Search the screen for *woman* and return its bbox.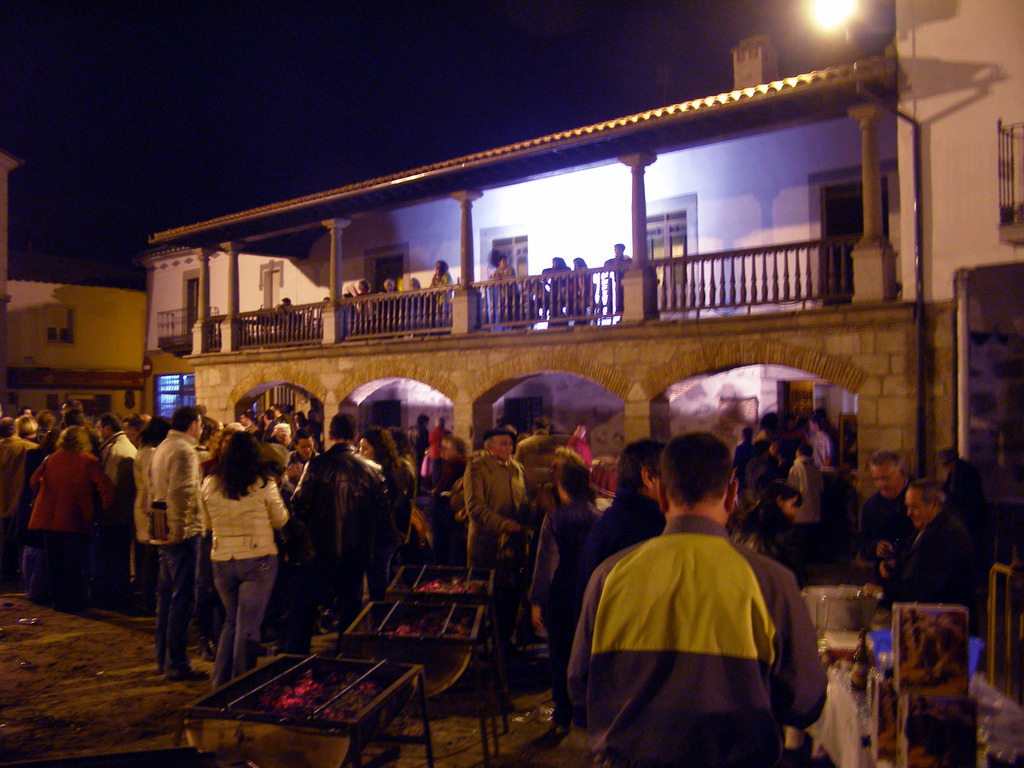
Found: left=129, top=413, right=172, bottom=618.
